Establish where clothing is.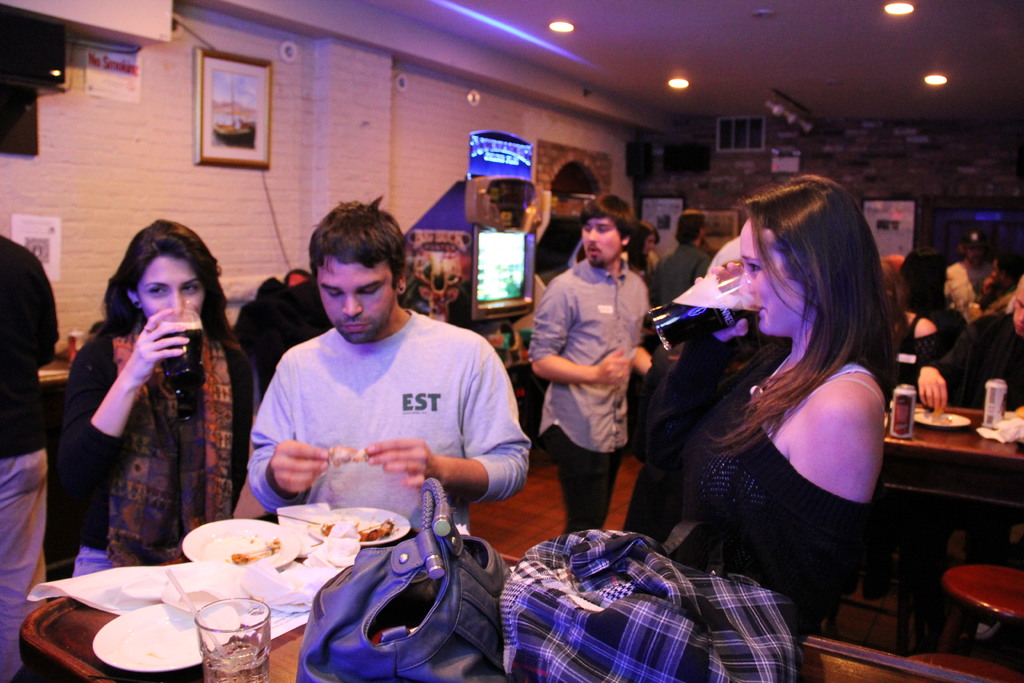
Established at {"x1": 50, "y1": 261, "x2": 260, "y2": 599}.
